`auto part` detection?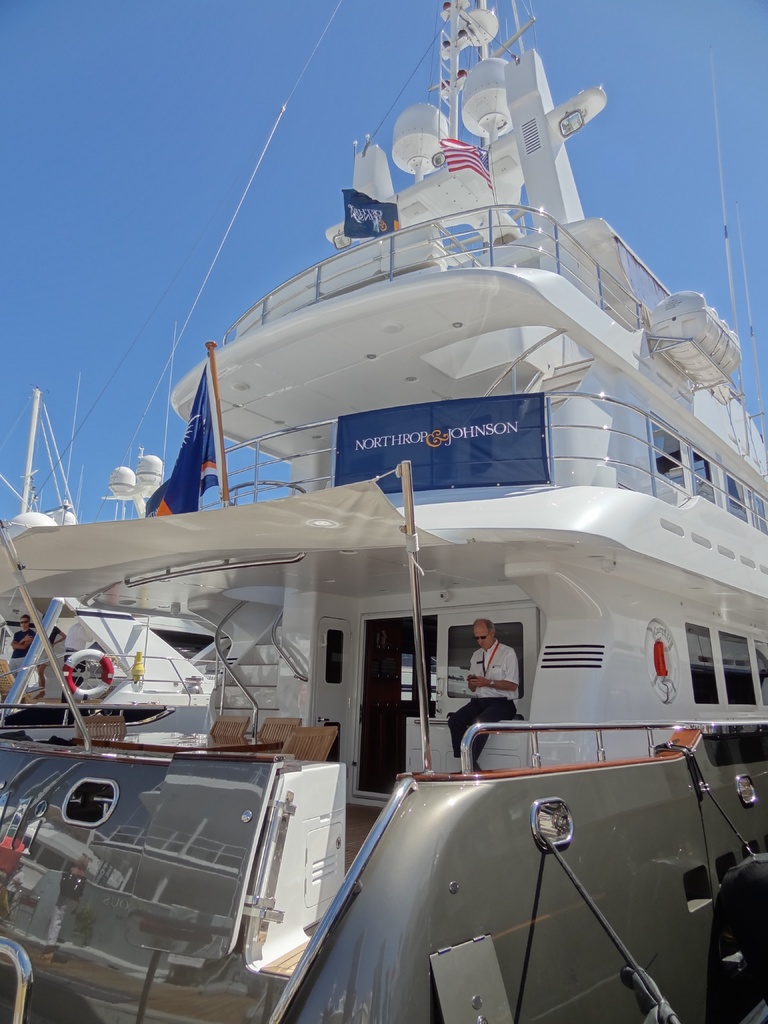
452/57/513/147
